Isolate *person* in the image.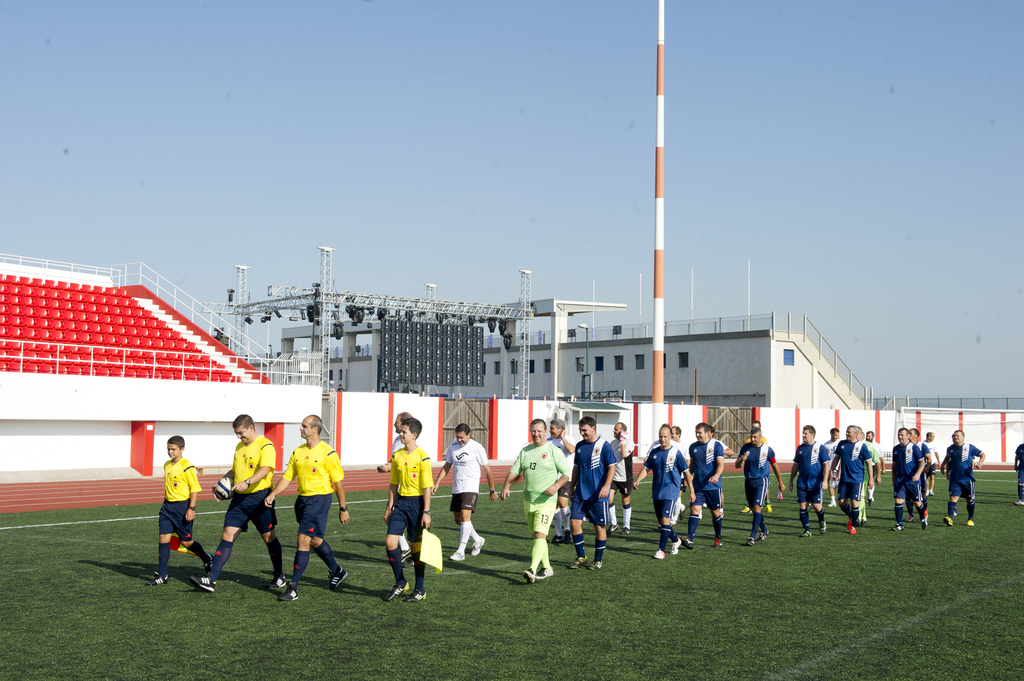
Isolated region: 920/425/943/492.
